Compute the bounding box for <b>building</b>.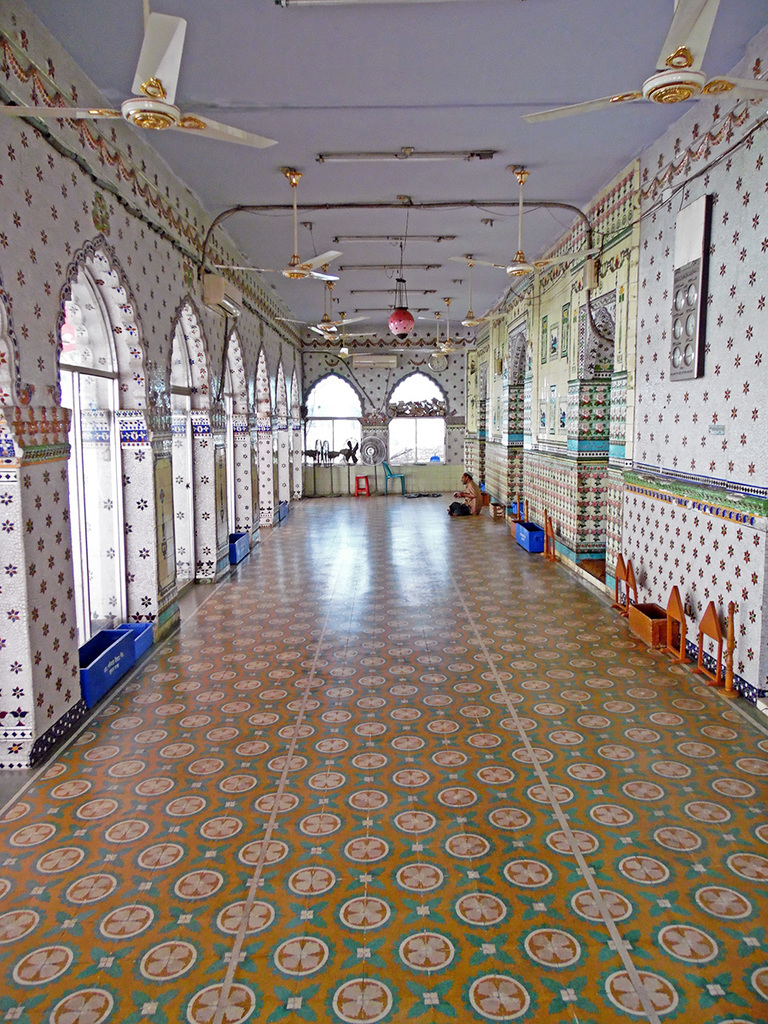
<region>0, 0, 767, 1023</region>.
